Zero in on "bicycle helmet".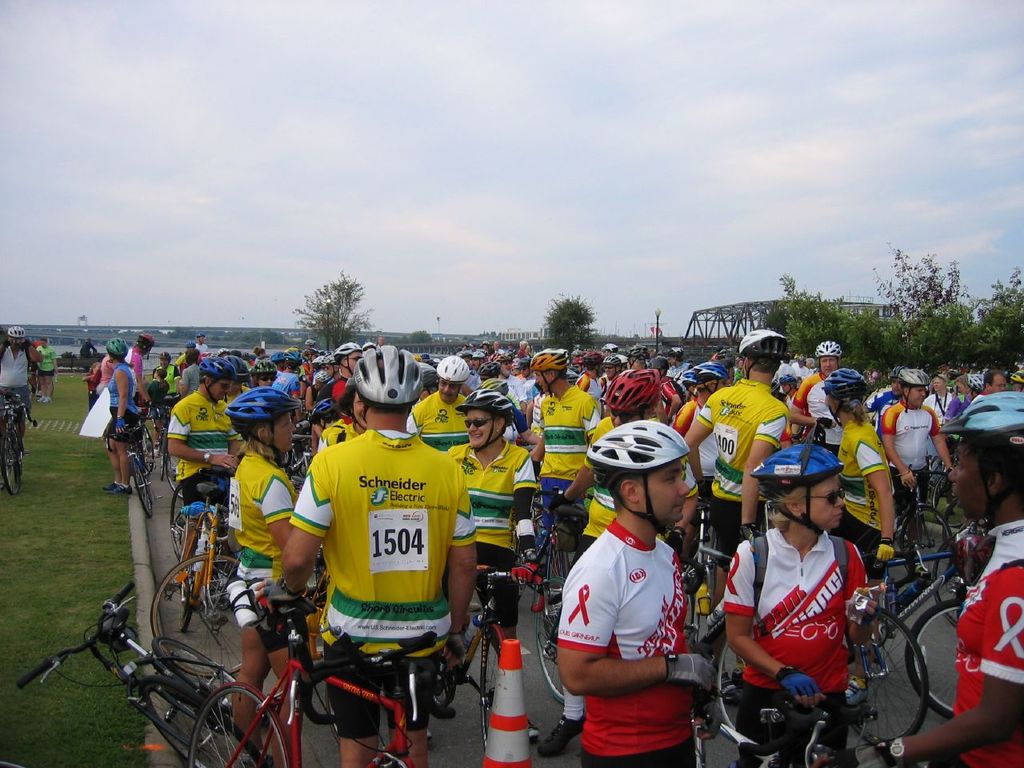
Zeroed in: (x1=198, y1=356, x2=226, y2=386).
